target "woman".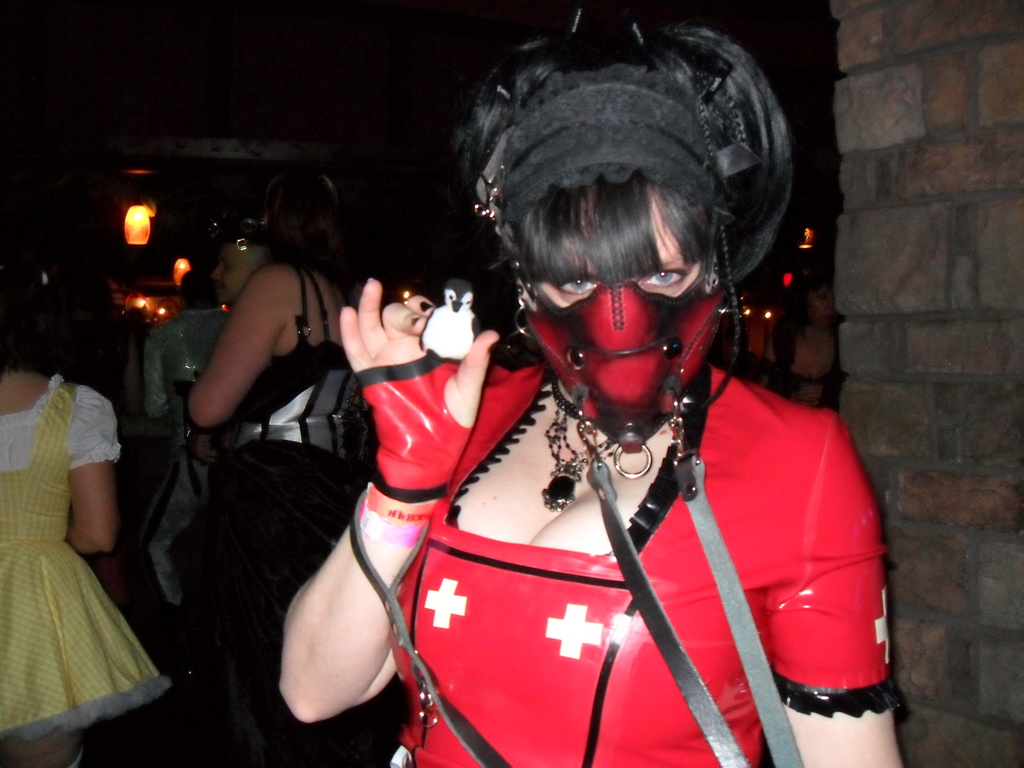
Target region: [left=180, top=182, right=380, bottom=767].
